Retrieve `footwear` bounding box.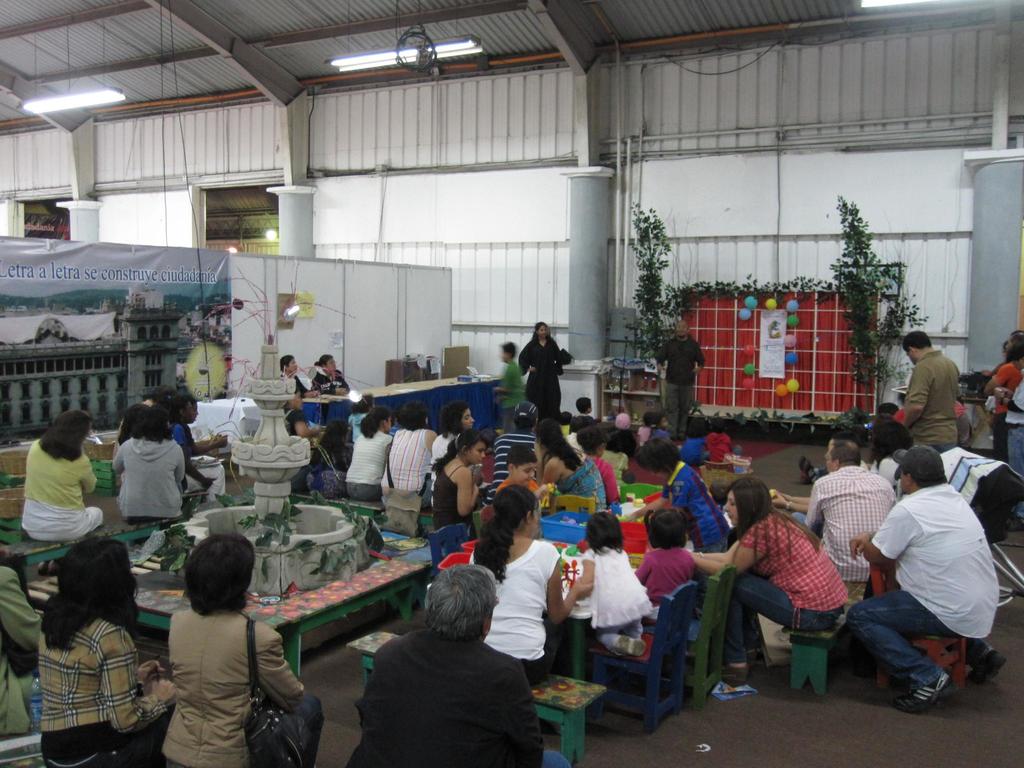
Bounding box: <region>966, 645, 1006, 684</region>.
